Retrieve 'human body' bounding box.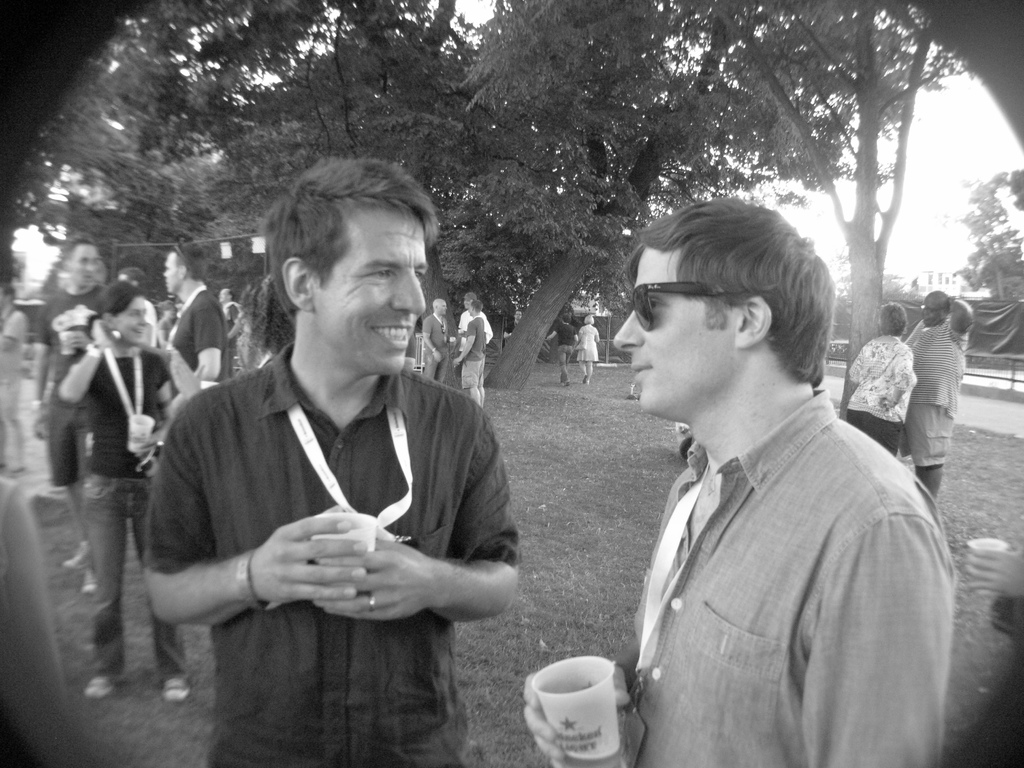
Bounding box: x1=0, y1=280, x2=25, y2=479.
